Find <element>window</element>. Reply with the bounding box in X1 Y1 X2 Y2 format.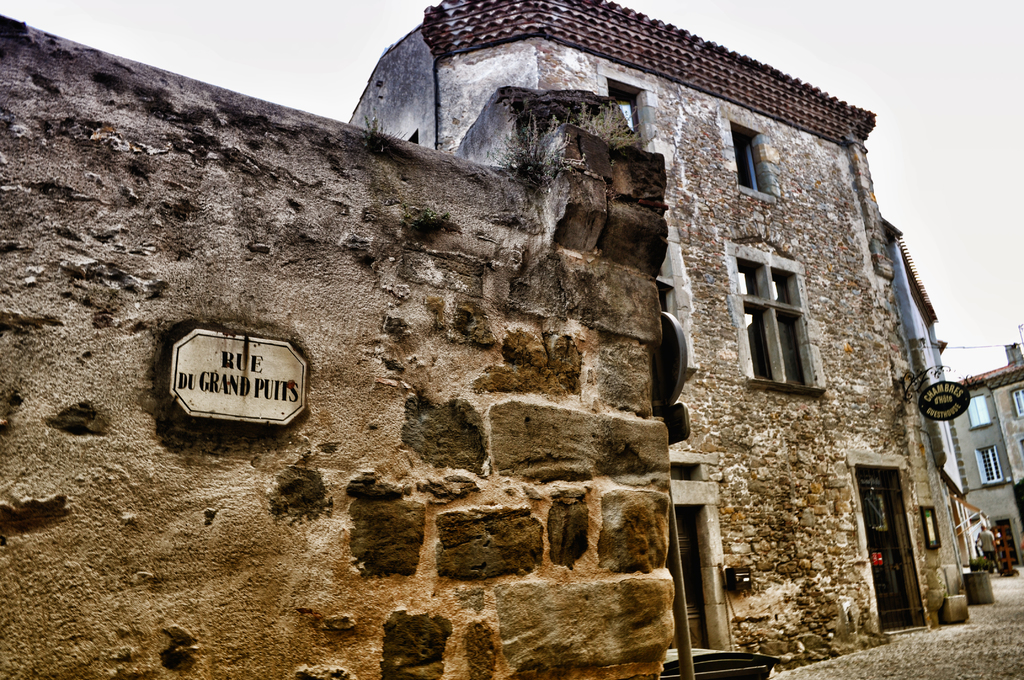
739 215 829 400.
